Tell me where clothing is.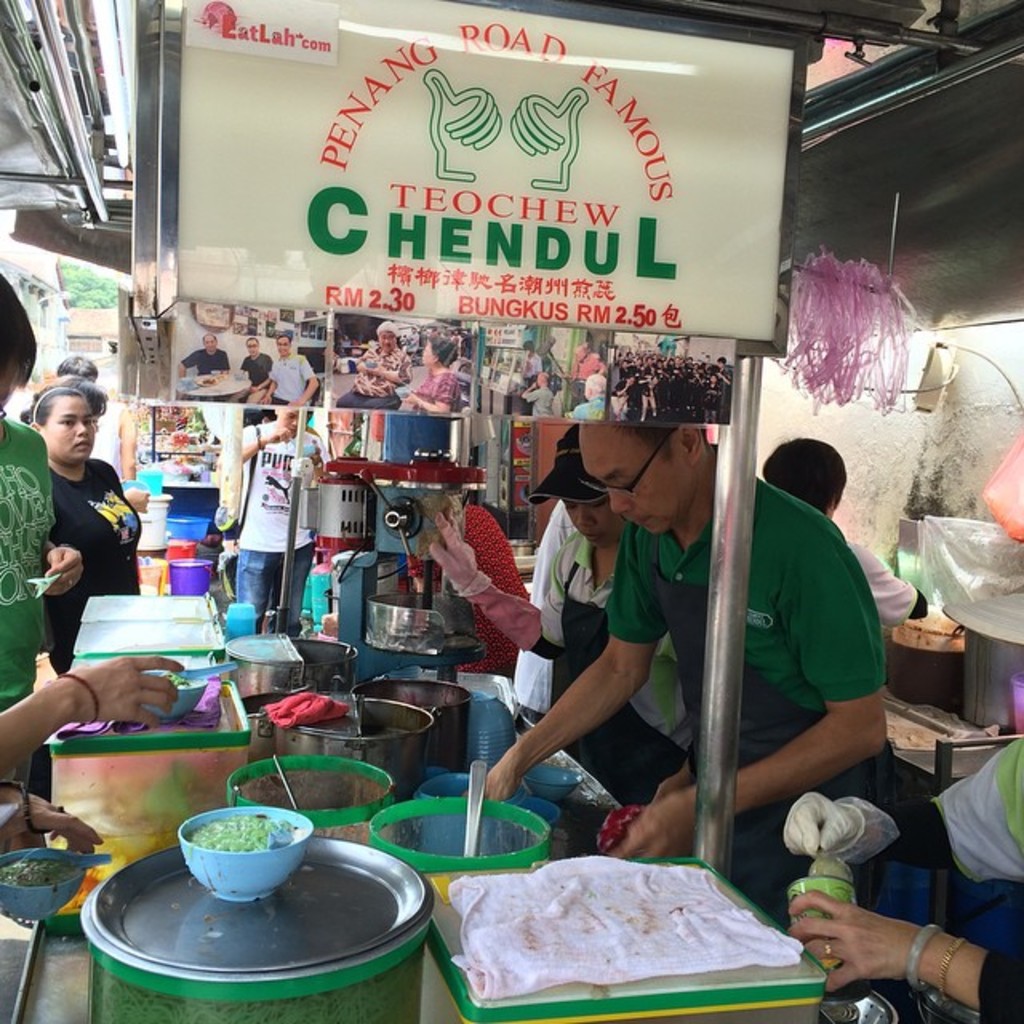
clothing is at 179,338,221,382.
